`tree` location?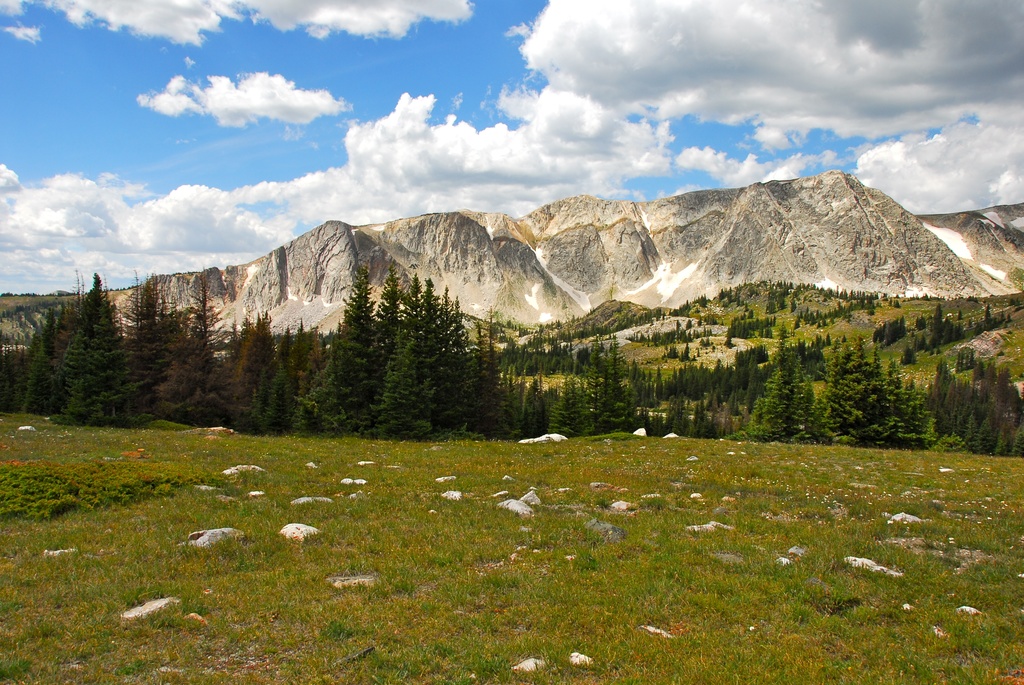
[left=287, top=310, right=348, bottom=441]
